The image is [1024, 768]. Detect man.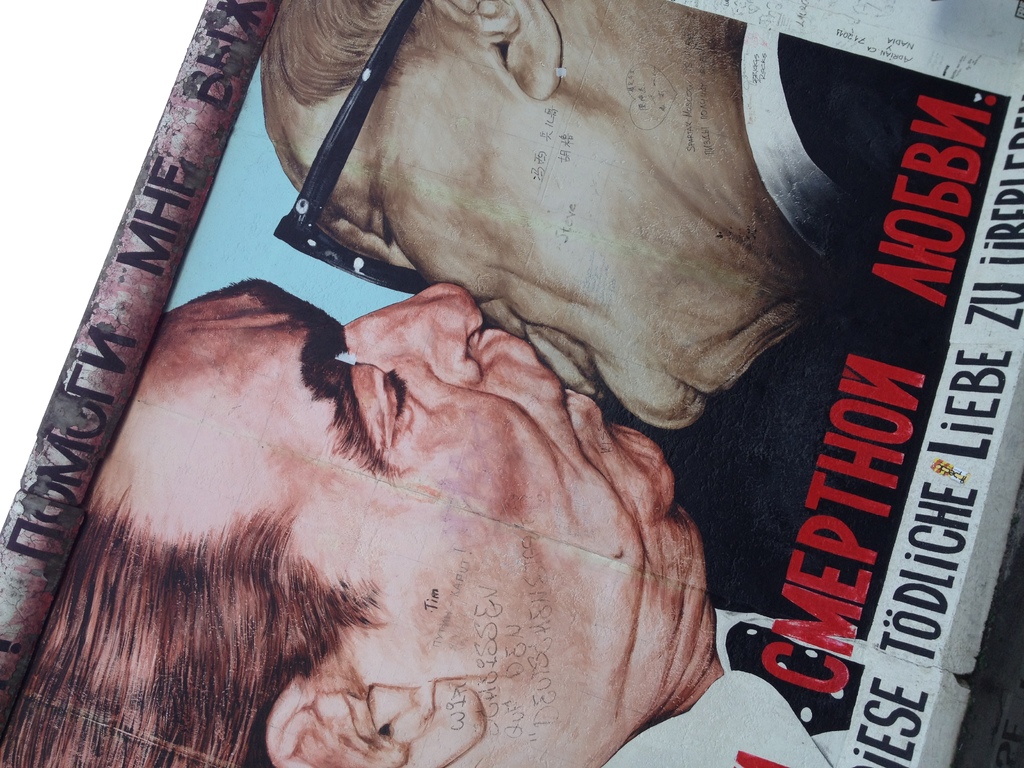
Detection: [x1=255, y1=0, x2=1010, y2=437].
